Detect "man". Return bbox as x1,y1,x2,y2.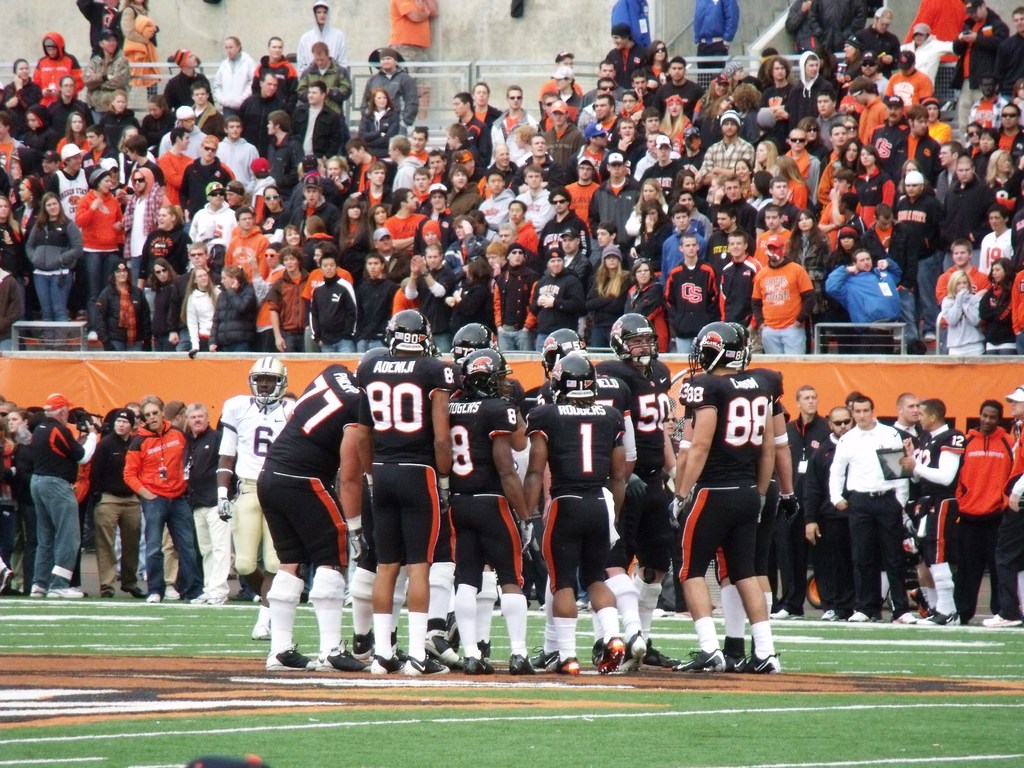
801,403,852,626.
